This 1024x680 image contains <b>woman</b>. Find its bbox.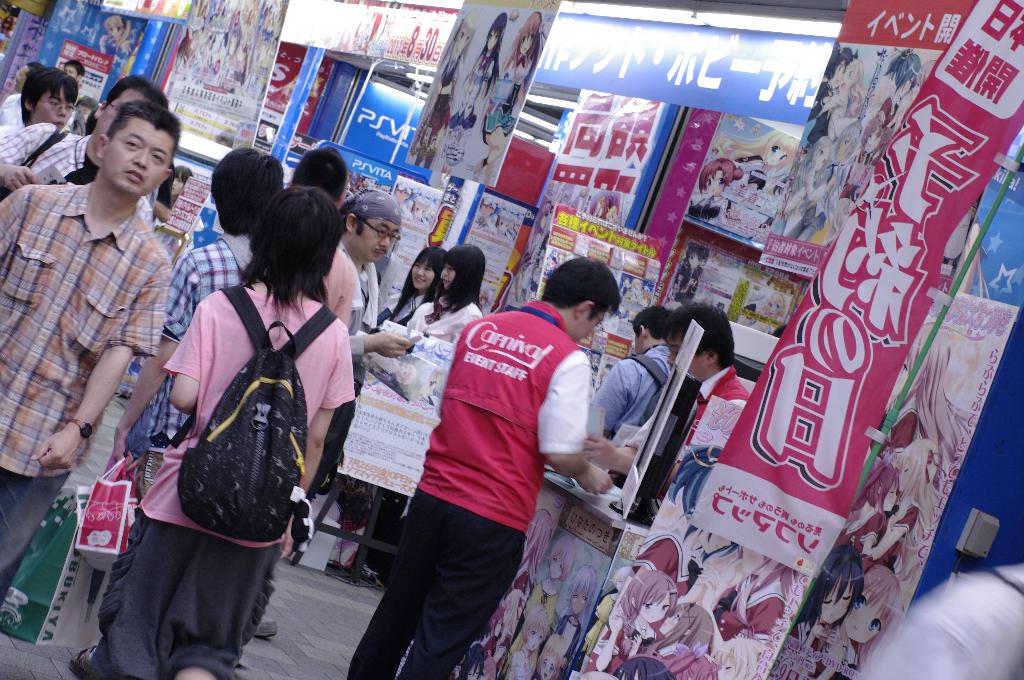
x1=399 y1=22 x2=487 y2=166.
